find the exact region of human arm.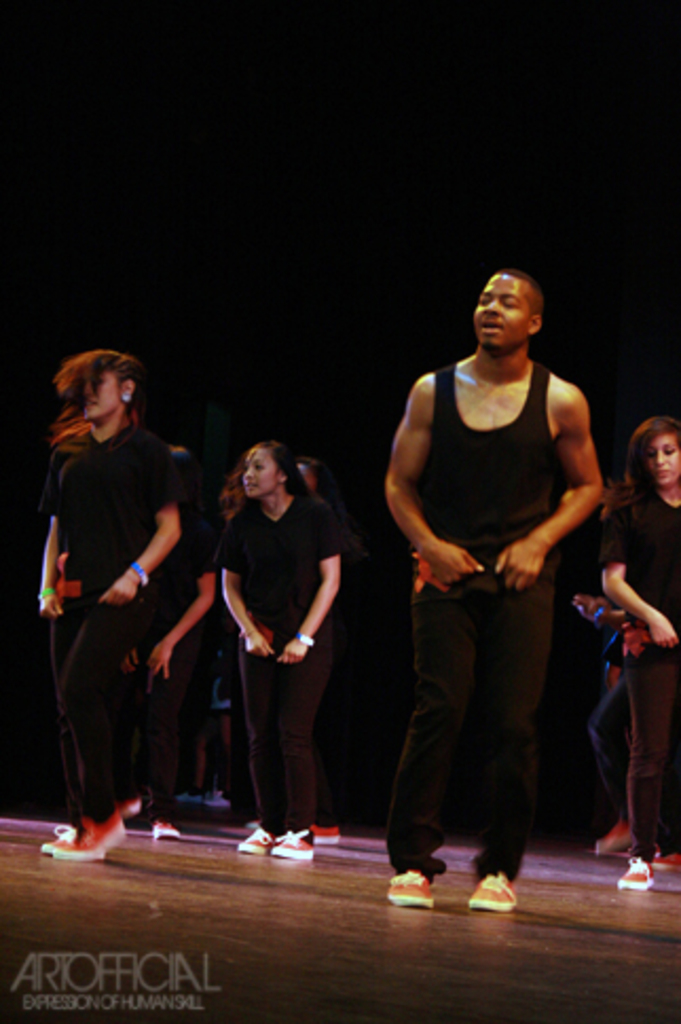
Exact region: detection(27, 457, 72, 622).
